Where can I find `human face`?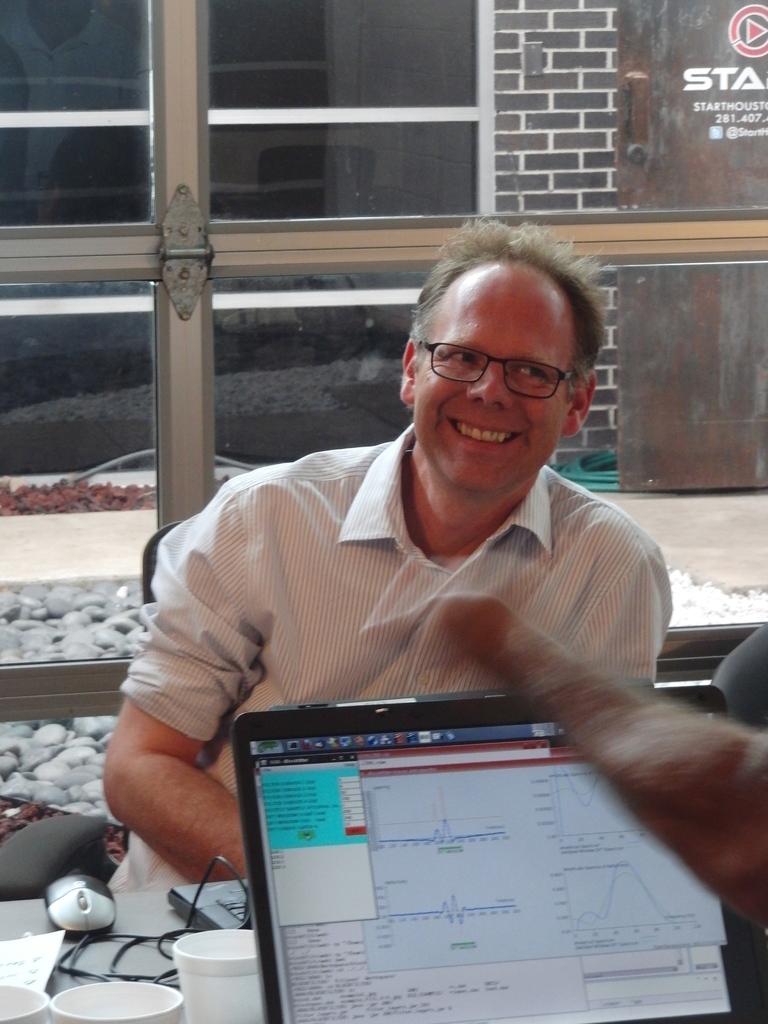
You can find it at select_region(404, 265, 583, 504).
